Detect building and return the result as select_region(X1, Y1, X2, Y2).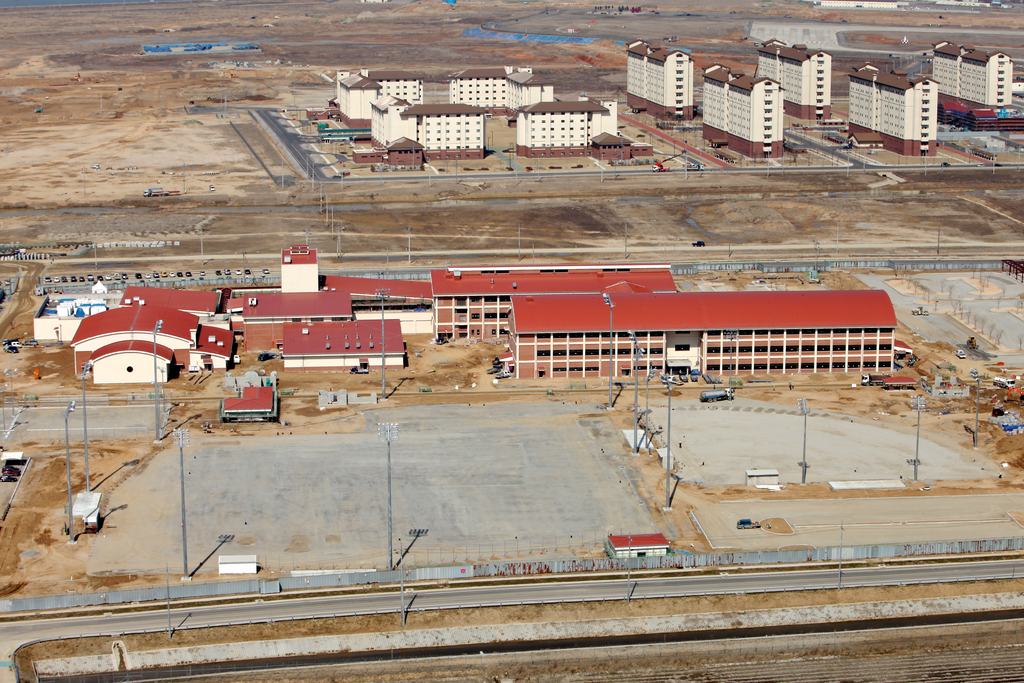
select_region(627, 40, 698, 120).
